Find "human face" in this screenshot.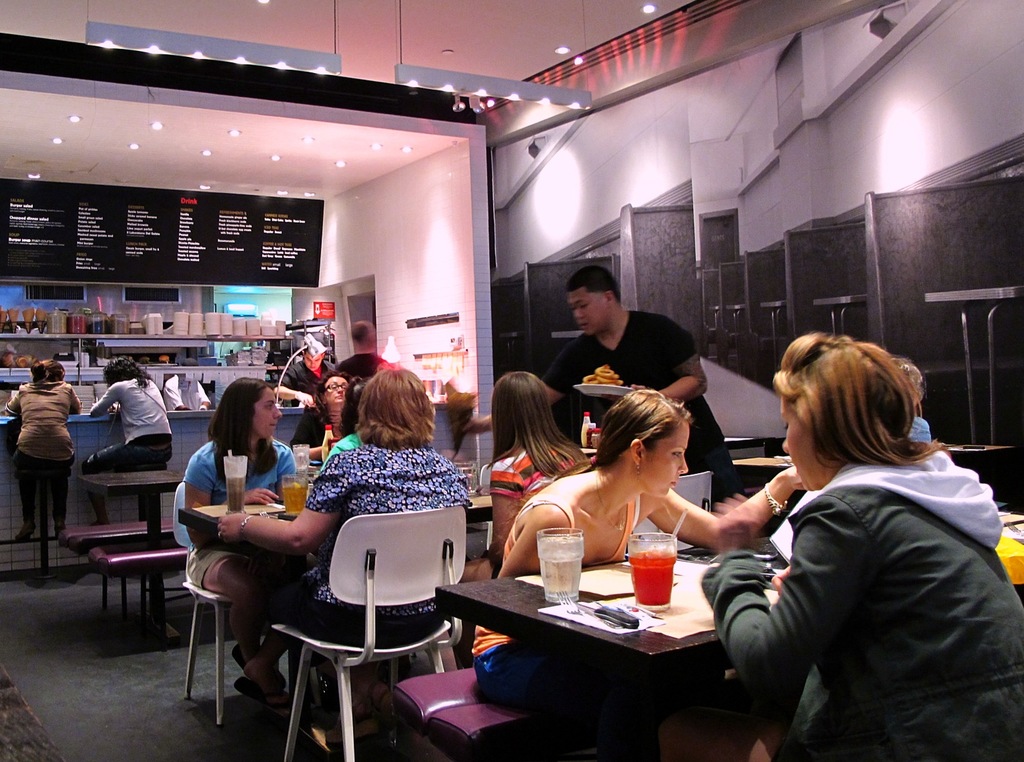
The bounding box for "human face" is [x1=645, y1=426, x2=688, y2=496].
